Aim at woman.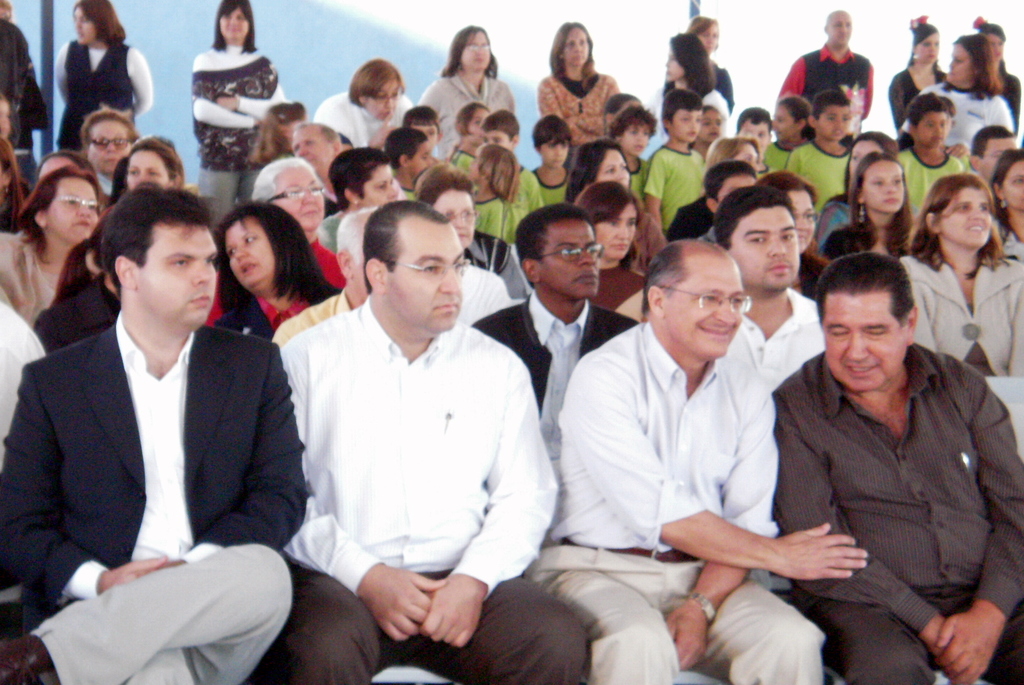
Aimed at 984/154/1023/268.
